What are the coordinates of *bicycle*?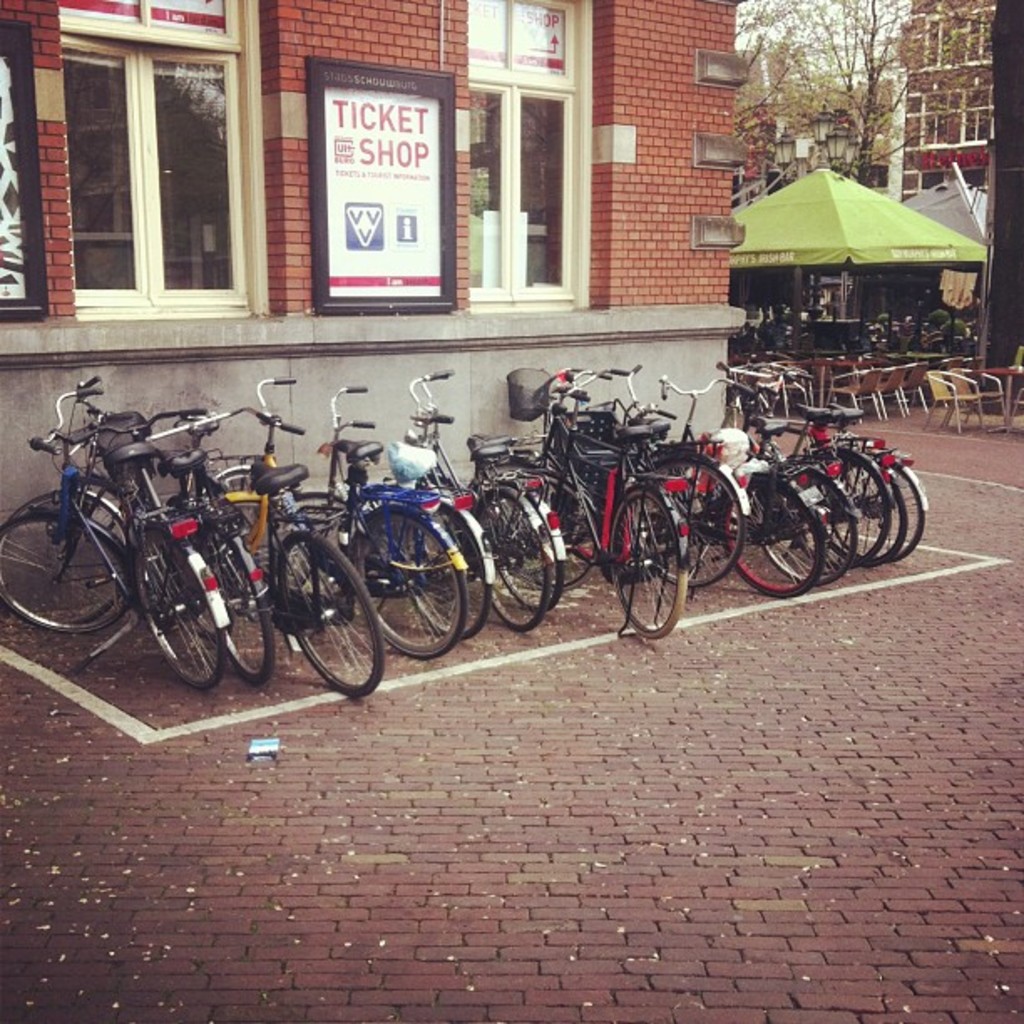
Rect(577, 373, 753, 582).
